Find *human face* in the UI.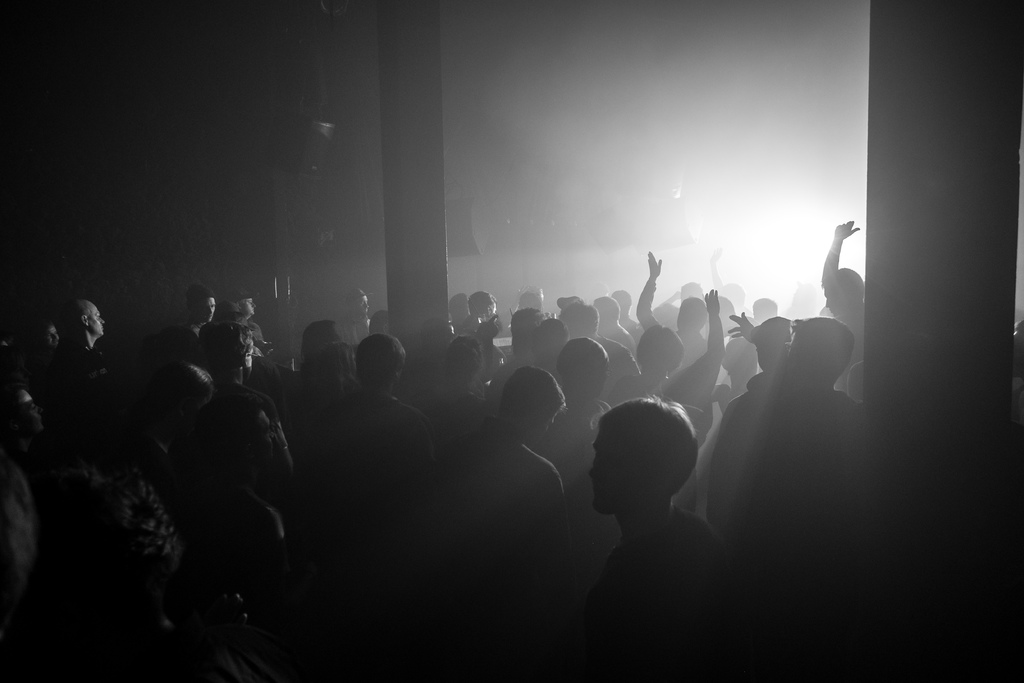
UI element at rect(88, 308, 105, 336).
